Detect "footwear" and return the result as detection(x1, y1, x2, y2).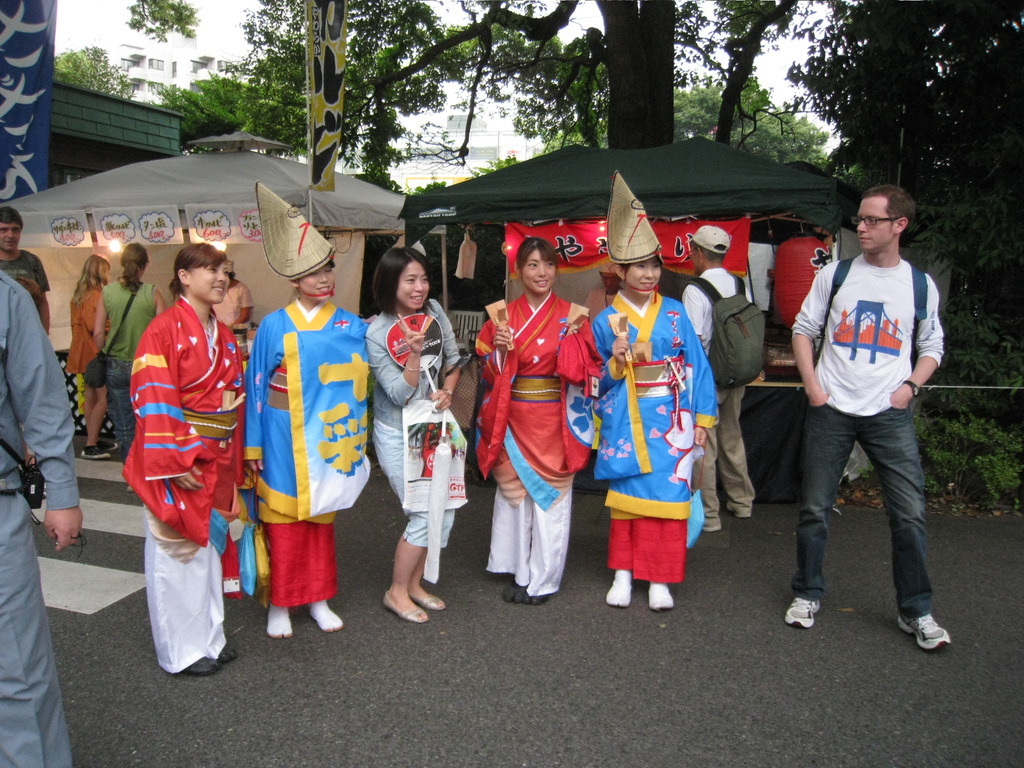
detection(100, 440, 118, 452).
